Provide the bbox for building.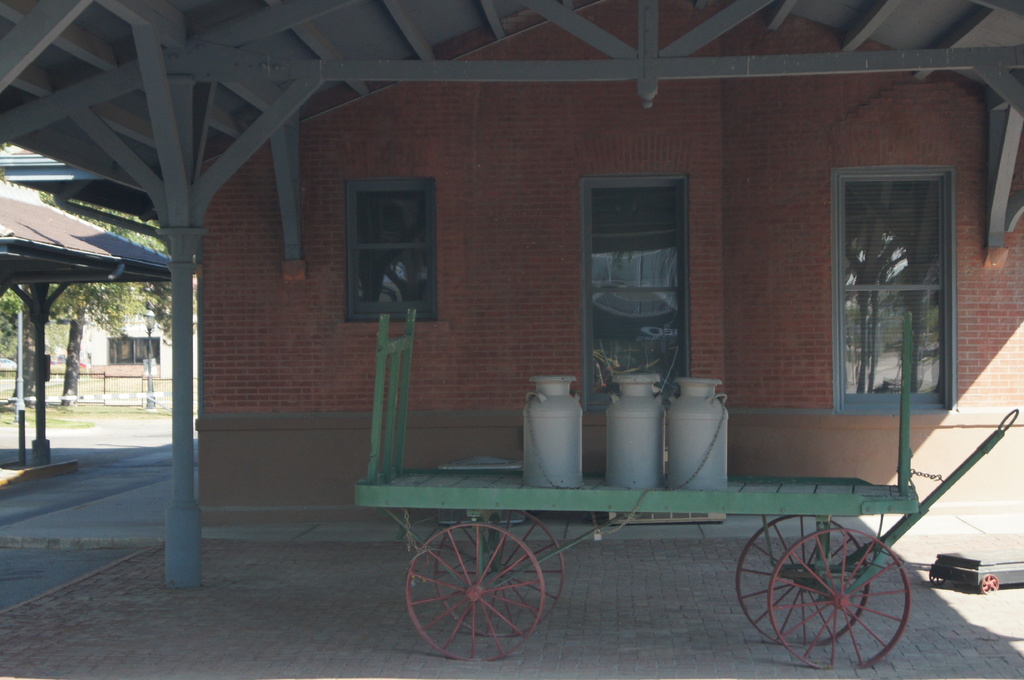
<box>0,0,1023,583</box>.
